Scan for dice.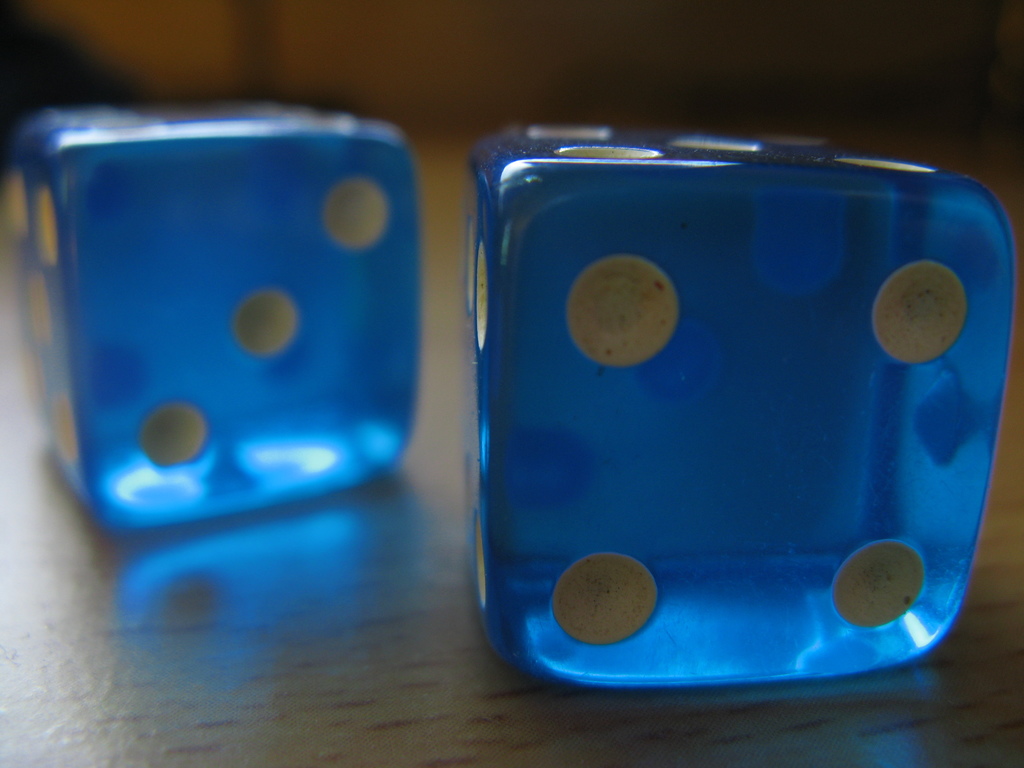
Scan result: 456/132/1015/688.
